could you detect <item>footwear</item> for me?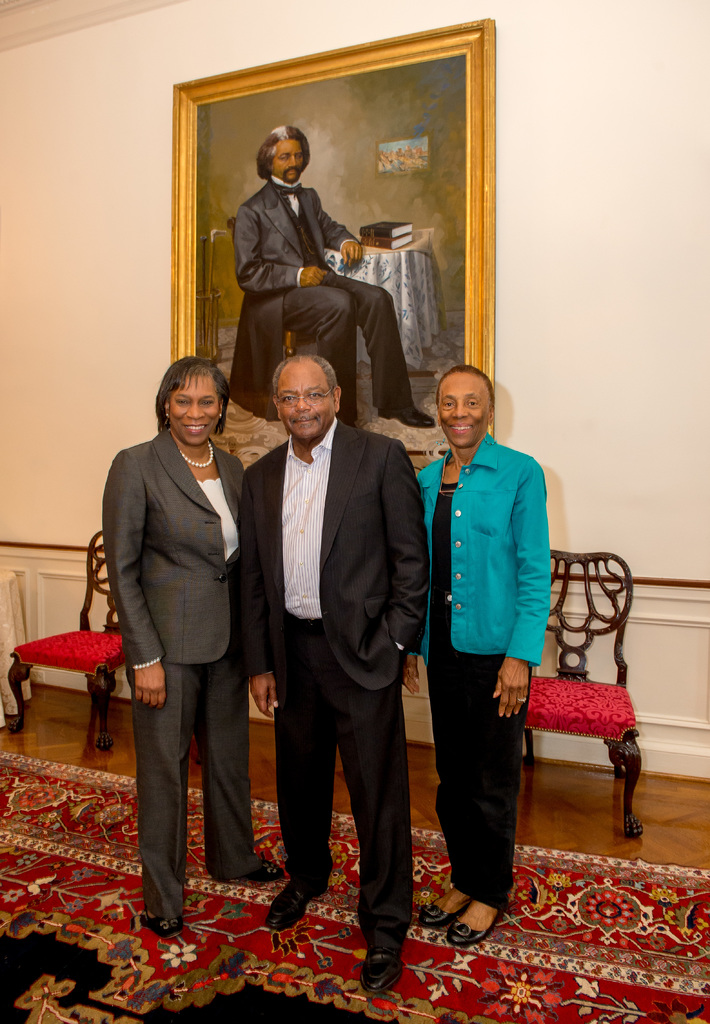
Detection result: bbox(418, 881, 453, 930).
